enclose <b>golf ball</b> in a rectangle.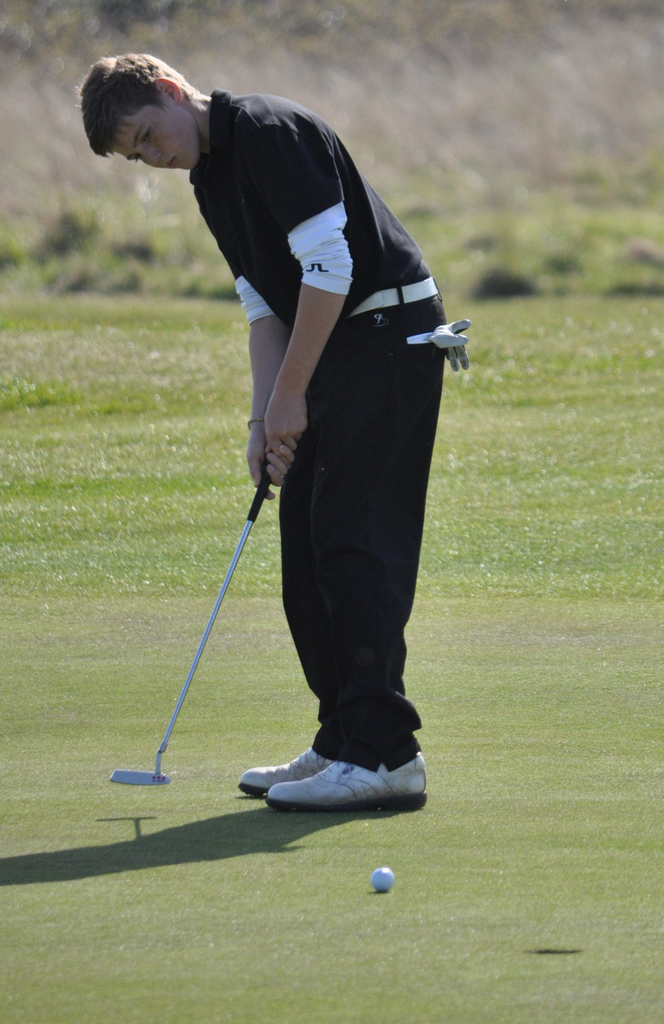
(364, 865, 405, 899).
